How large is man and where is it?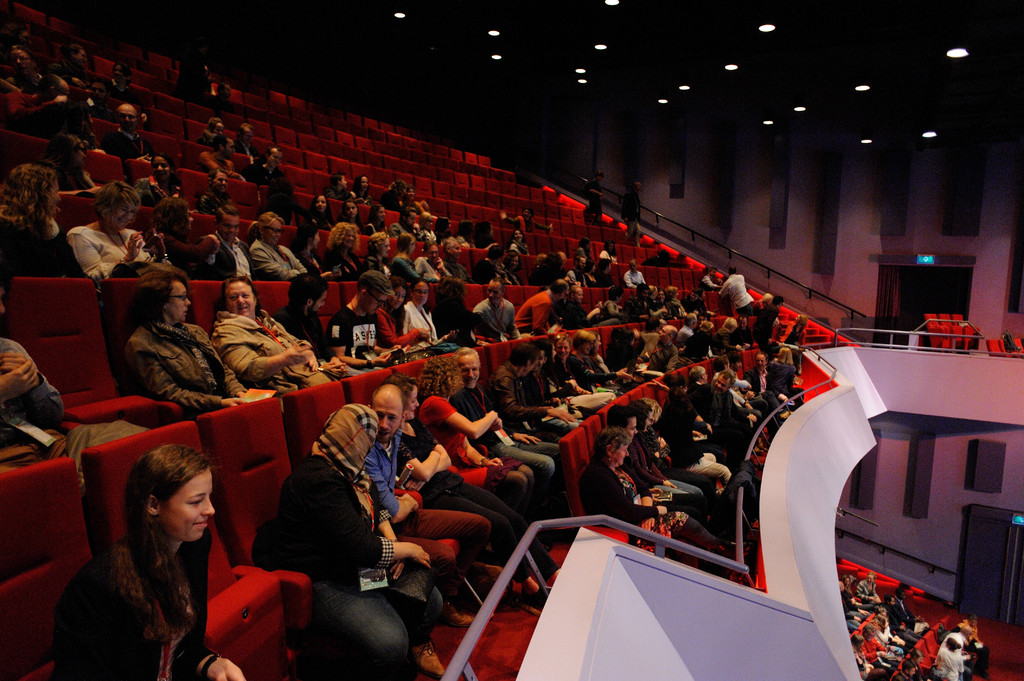
Bounding box: (left=196, top=132, right=246, bottom=184).
